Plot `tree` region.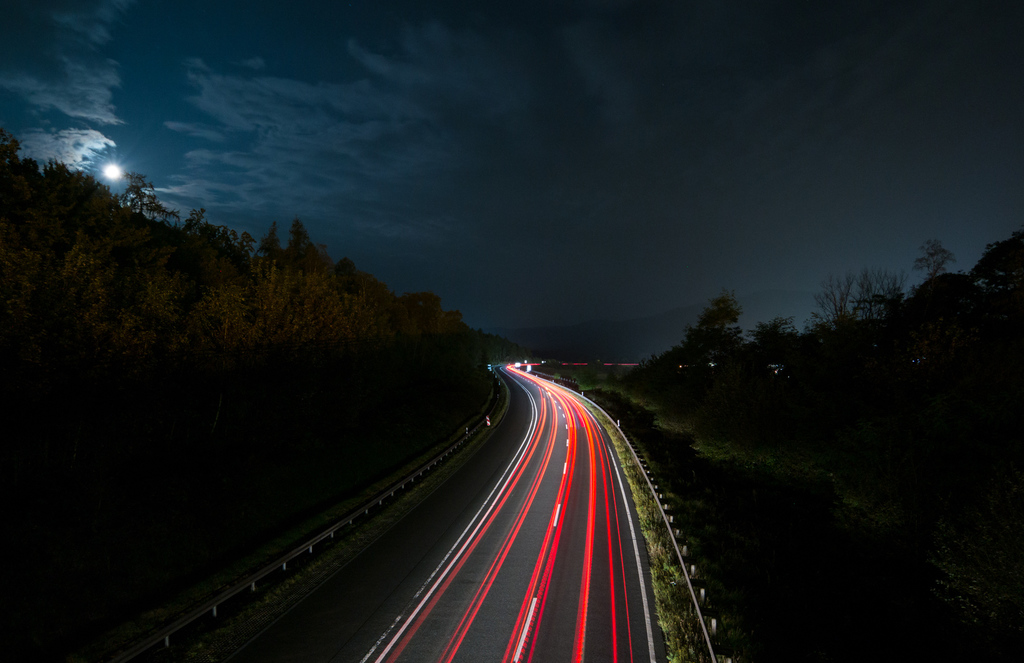
Plotted at {"x1": 801, "y1": 265, "x2": 910, "y2": 334}.
